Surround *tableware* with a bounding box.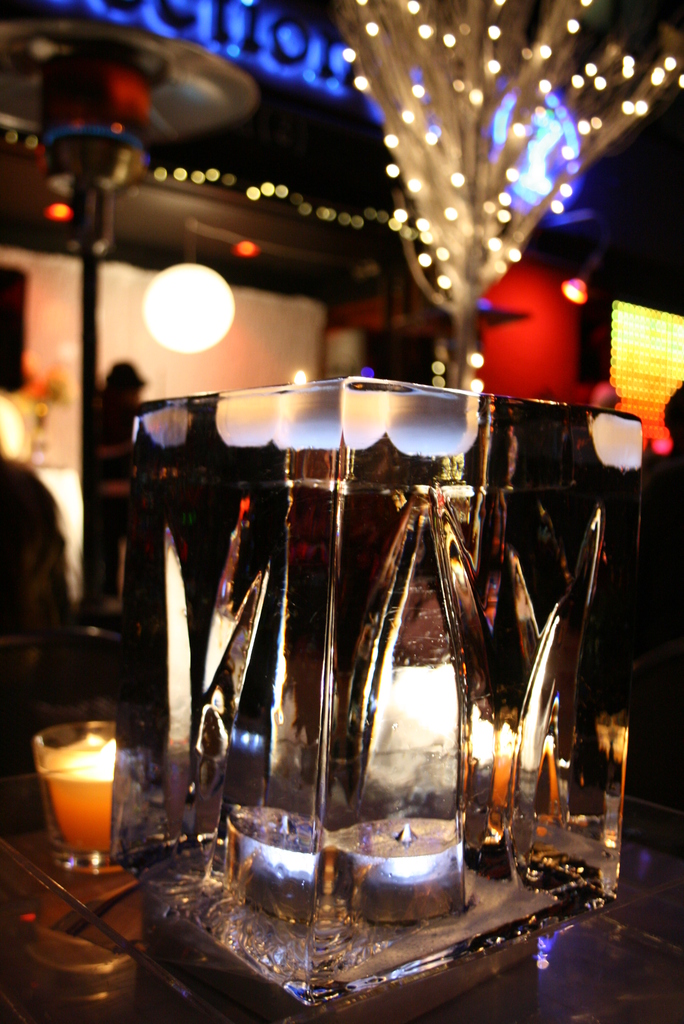
<region>29, 717, 127, 879</region>.
